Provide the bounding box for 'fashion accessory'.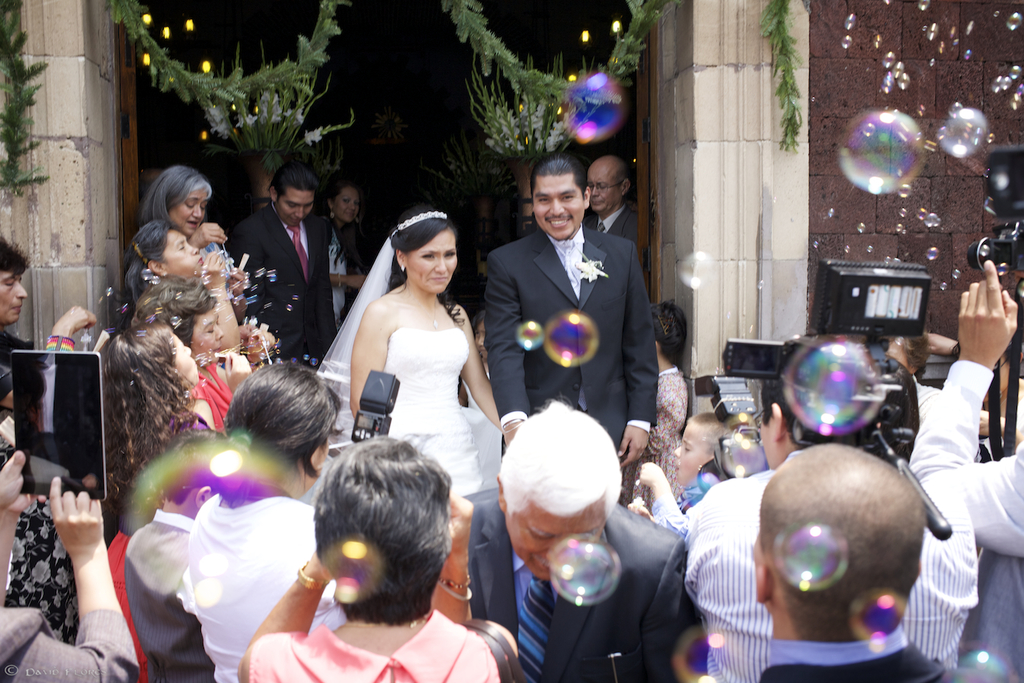
rect(296, 560, 331, 595).
